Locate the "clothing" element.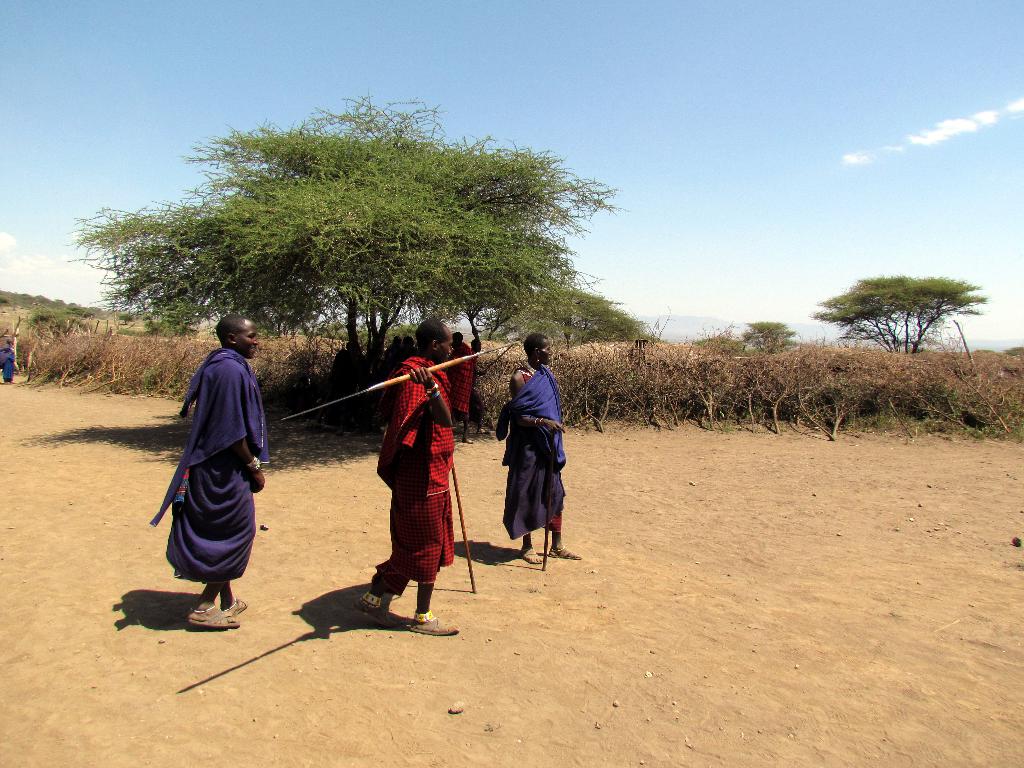
Element bbox: BBox(0, 338, 24, 380).
